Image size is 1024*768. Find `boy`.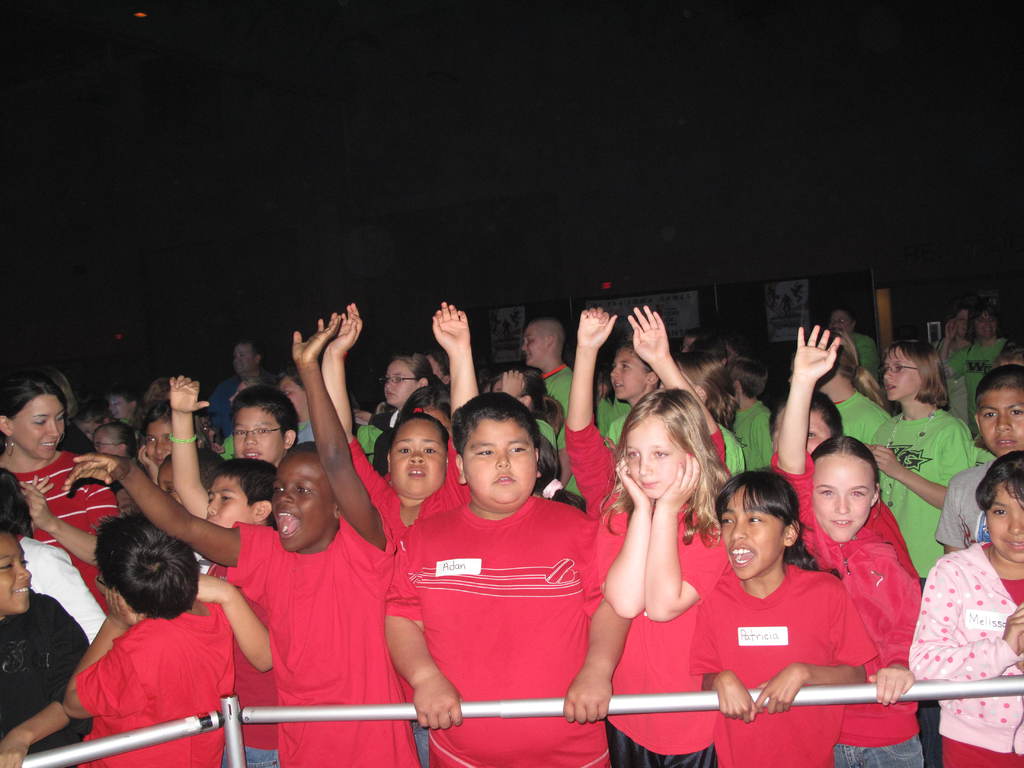
locate(932, 358, 1023, 559).
